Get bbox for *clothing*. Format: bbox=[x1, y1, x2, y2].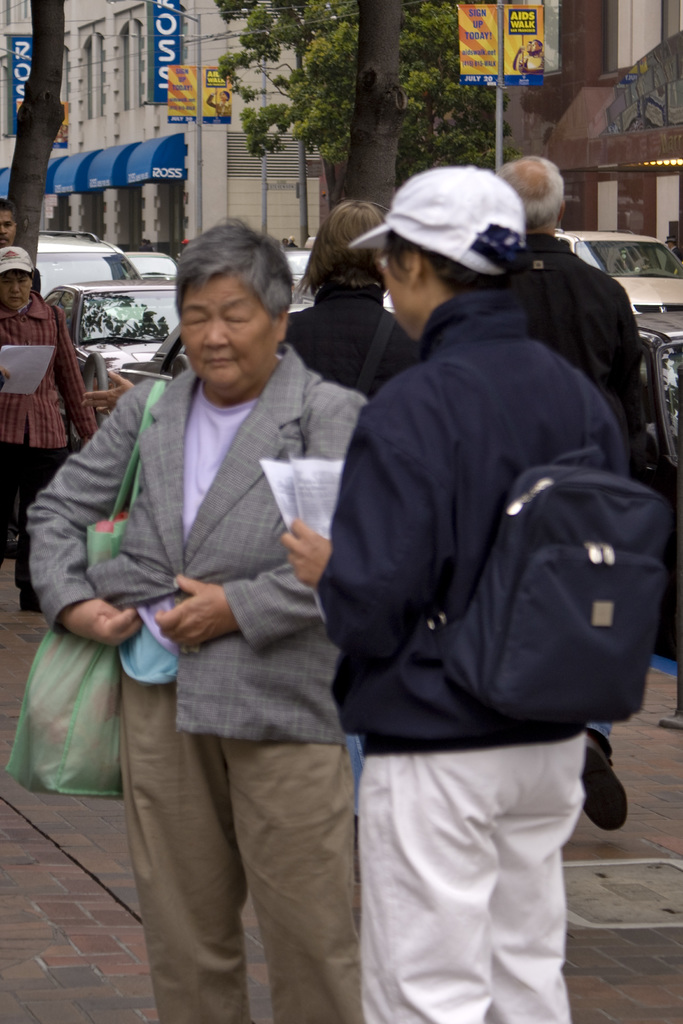
bbox=[26, 351, 366, 1023].
